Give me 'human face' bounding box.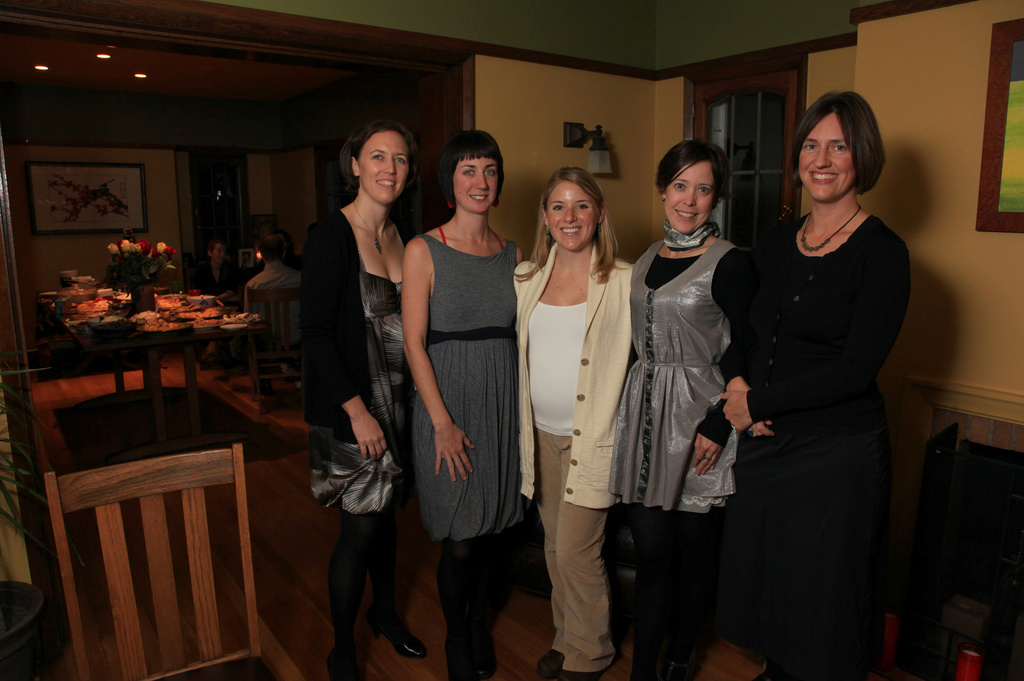
{"left": 799, "top": 114, "right": 855, "bottom": 198}.
